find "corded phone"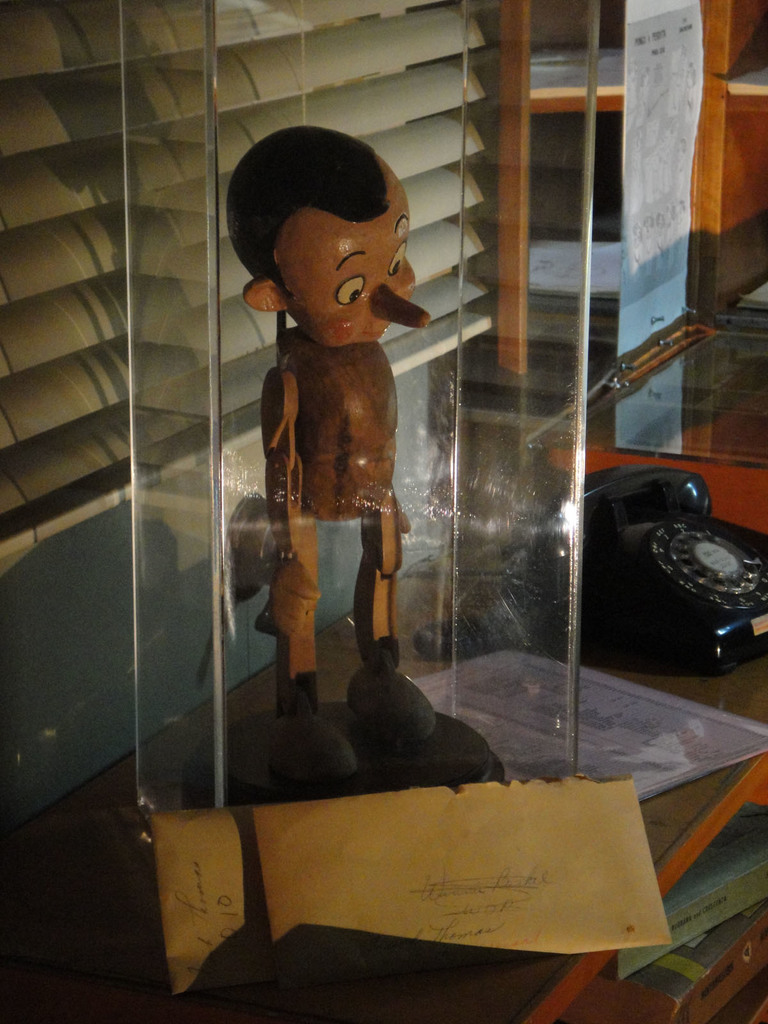
(509, 438, 758, 713)
